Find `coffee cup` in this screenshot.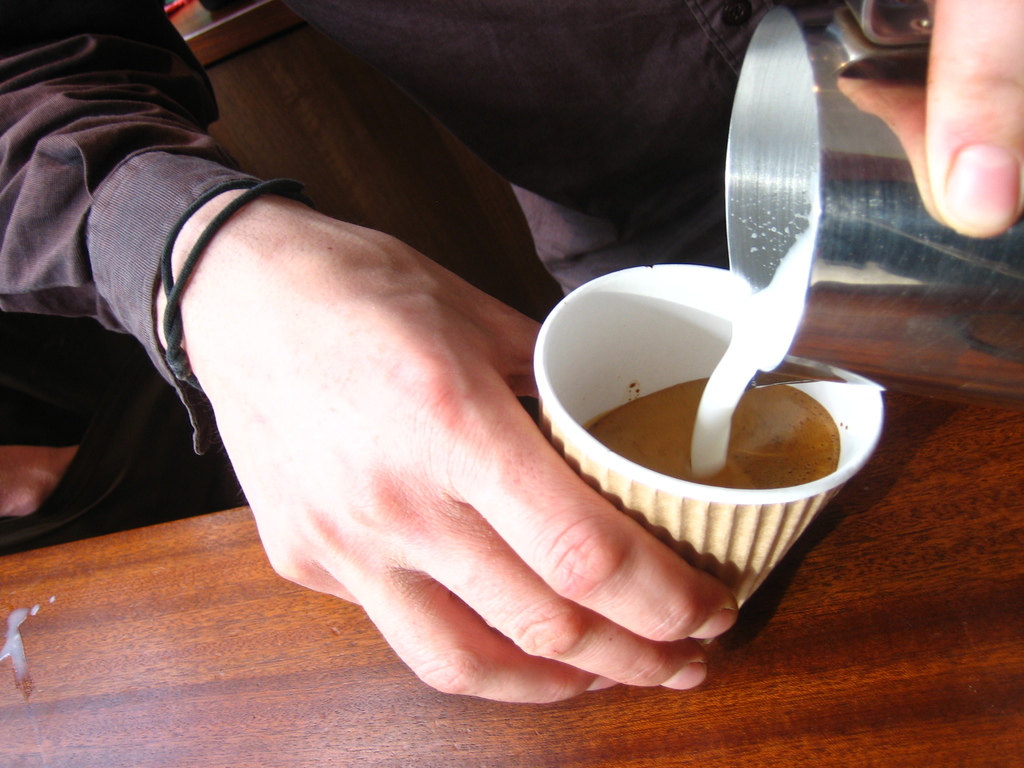
The bounding box for `coffee cup` is (left=525, top=265, right=886, bottom=653).
